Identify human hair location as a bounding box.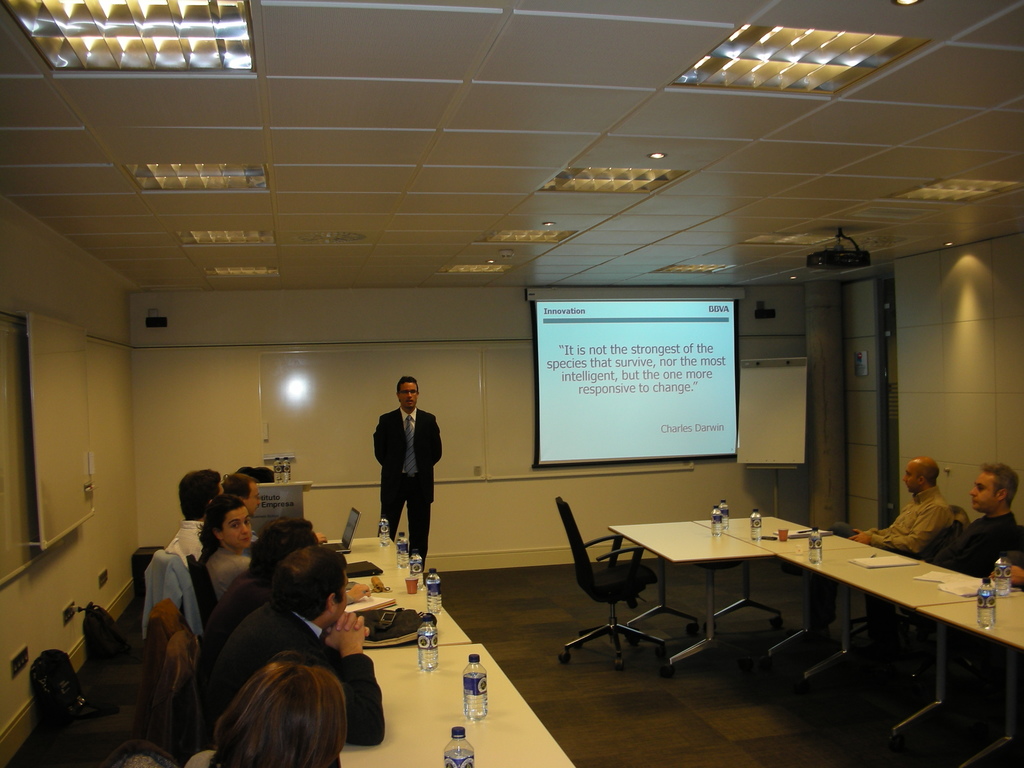
(196,637,357,766).
